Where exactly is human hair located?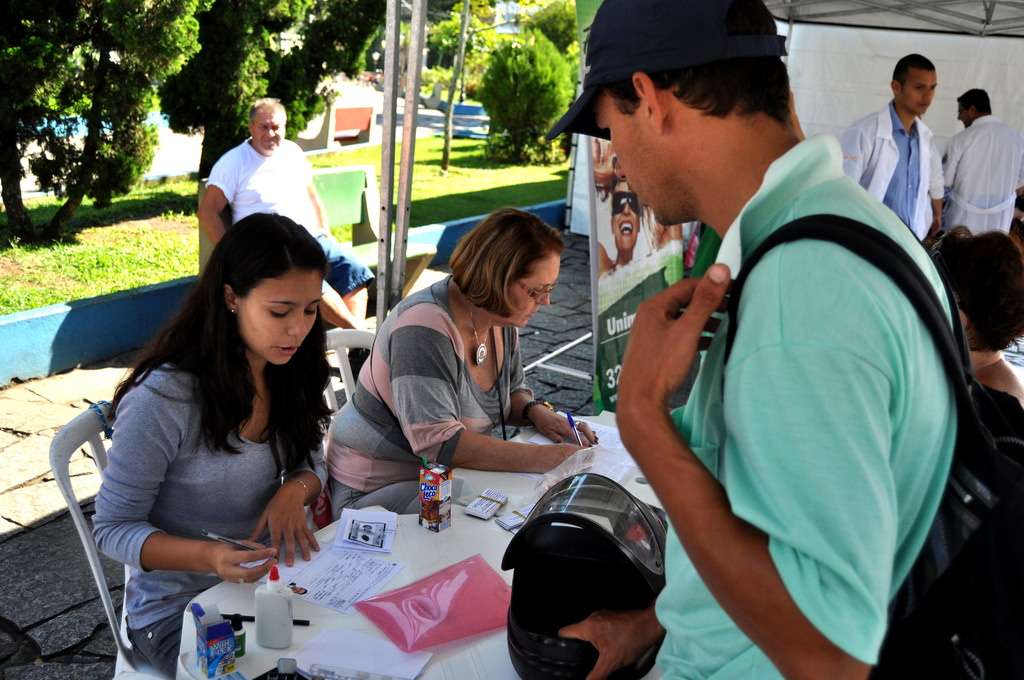
Its bounding box is 895,53,931,89.
